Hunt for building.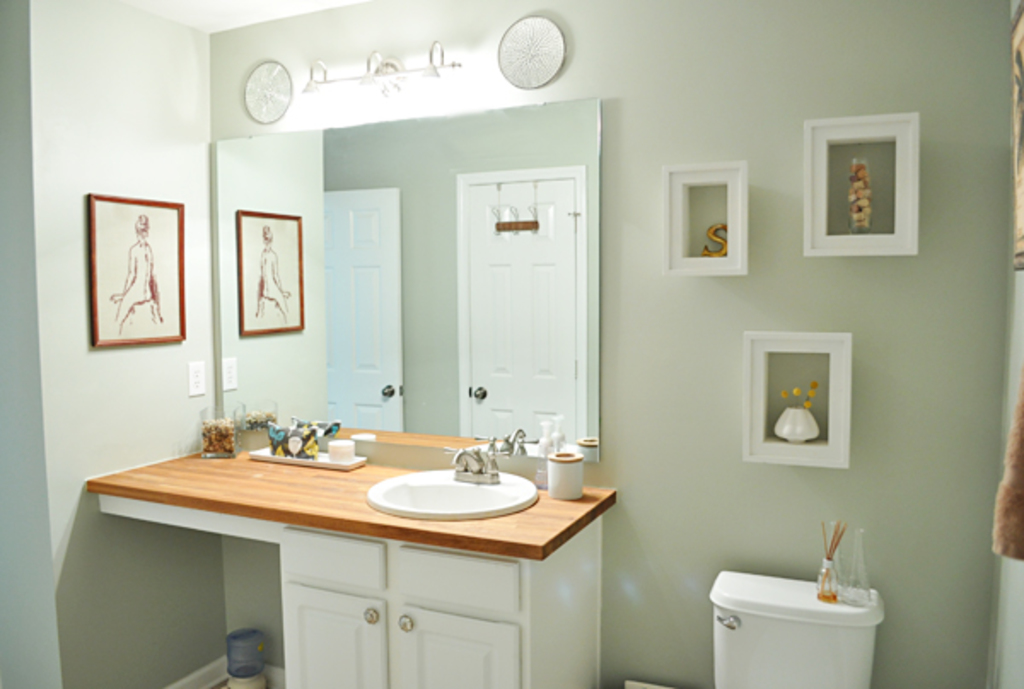
Hunted down at l=0, t=0, r=1022, b=687.
